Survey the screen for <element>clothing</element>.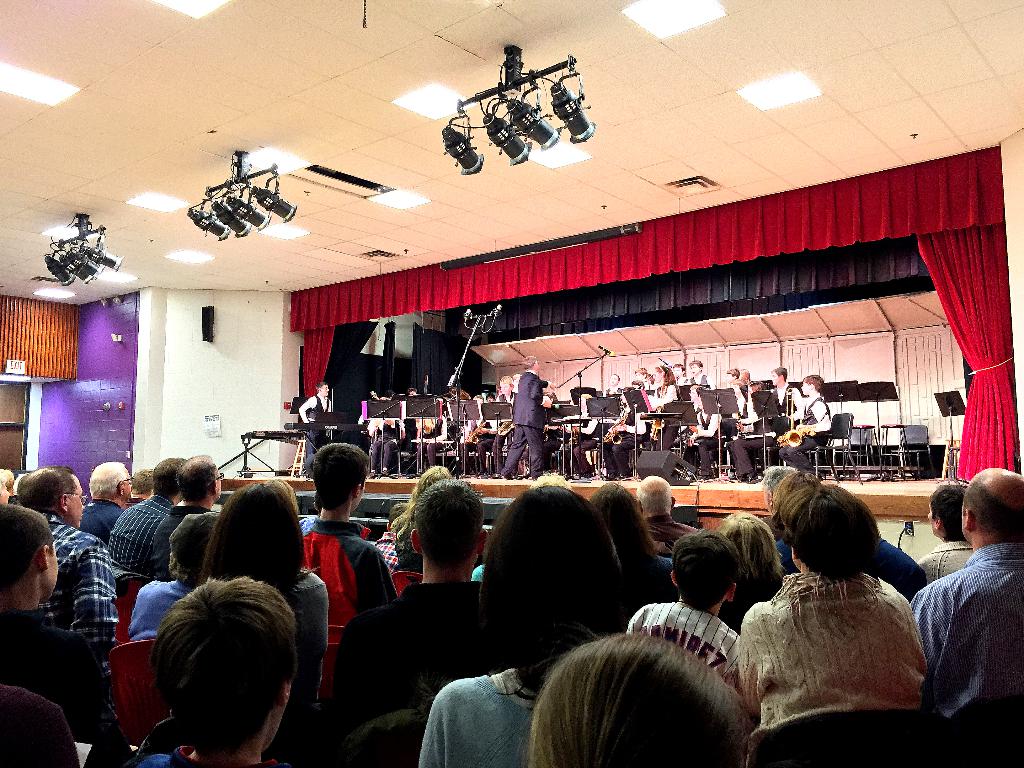
Survey found: (x1=501, y1=371, x2=547, y2=476).
